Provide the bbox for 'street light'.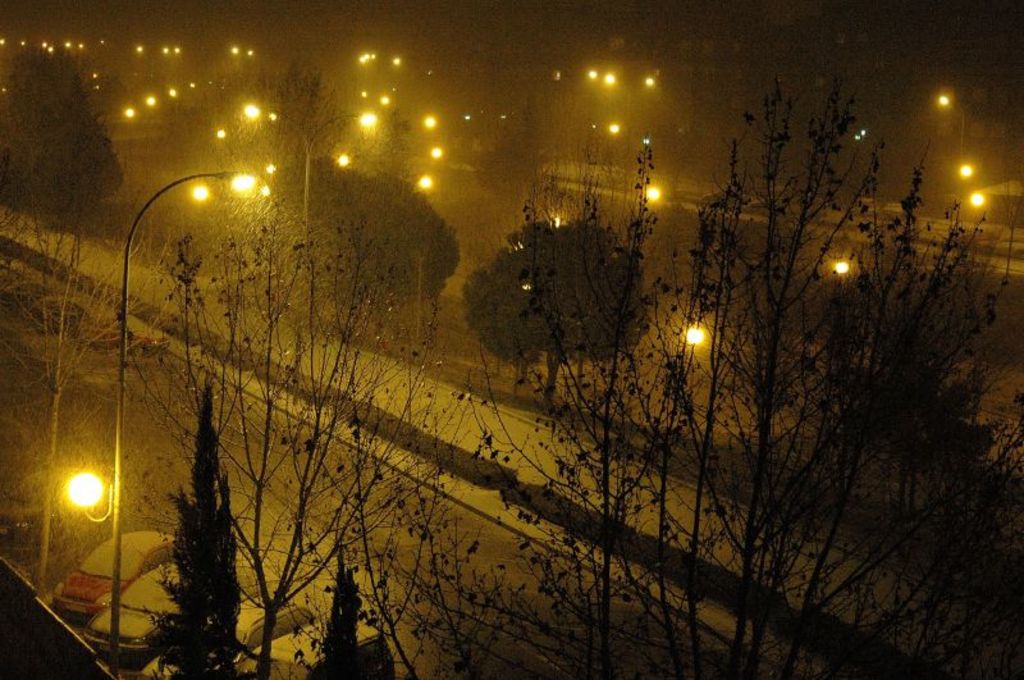
31 462 104 592.
